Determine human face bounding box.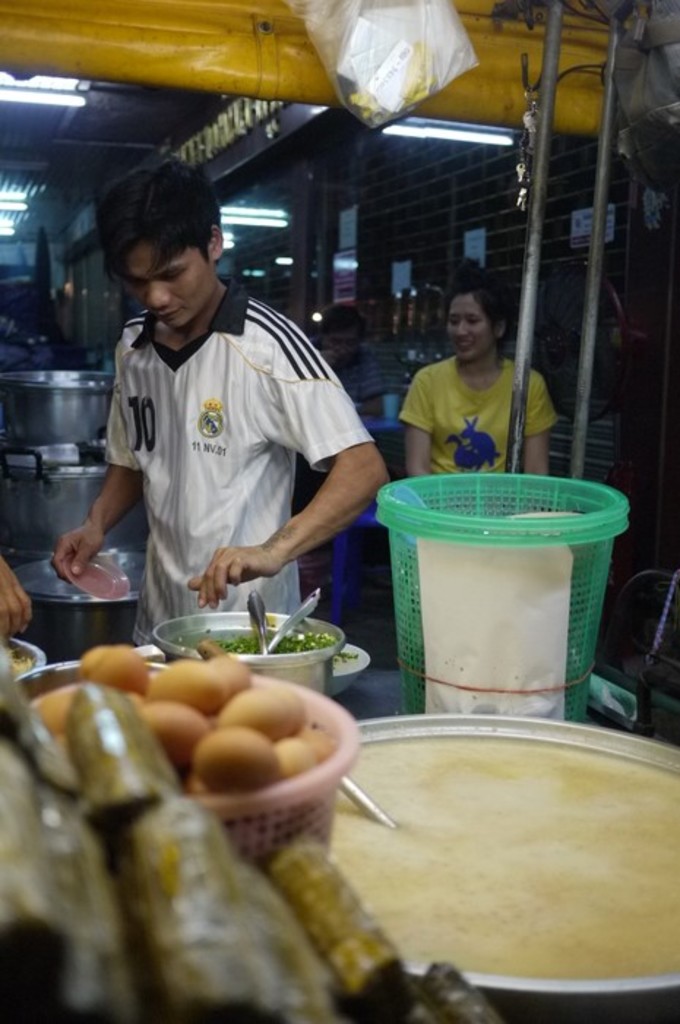
Determined: [left=322, top=334, right=358, bottom=366].
